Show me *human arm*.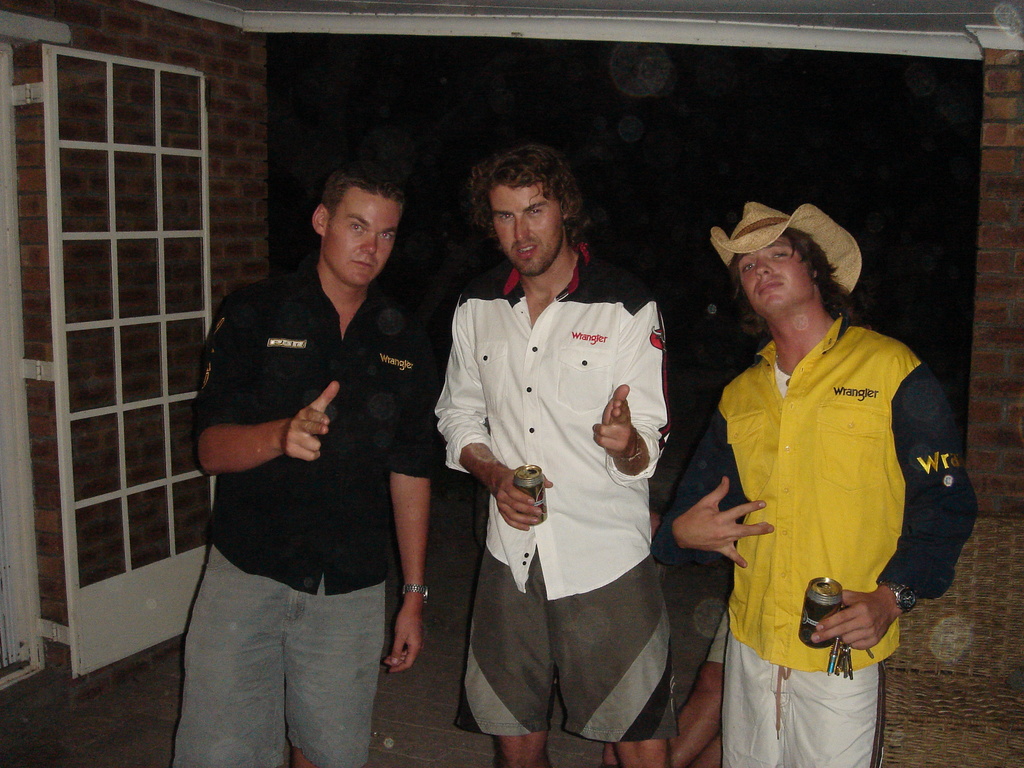
*human arm* is here: [left=595, top=291, right=671, bottom=478].
